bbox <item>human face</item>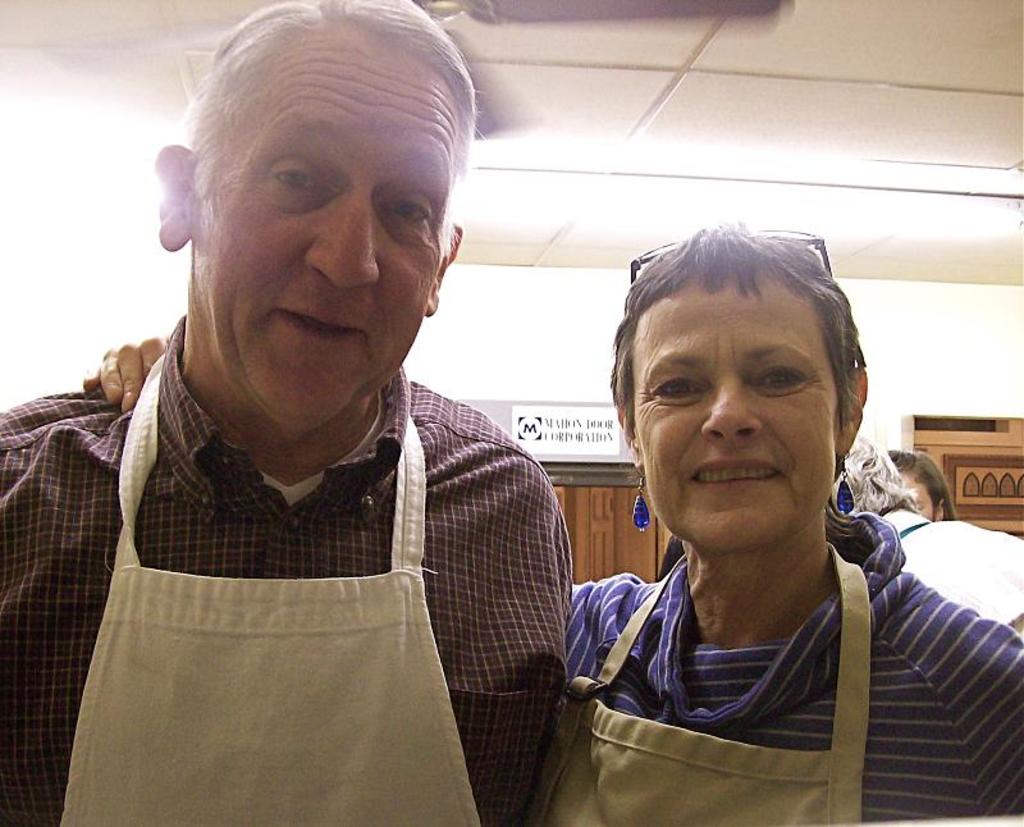
select_region(895, 472, 934, 516)
